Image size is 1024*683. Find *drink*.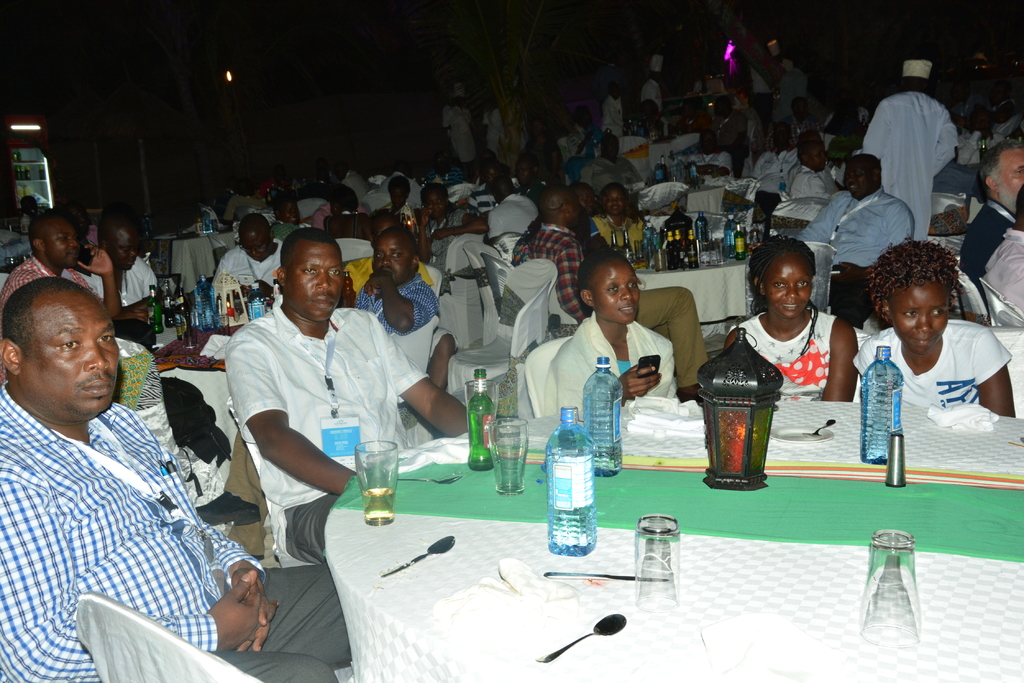
<region>694, 225, 708, 236</region>.
